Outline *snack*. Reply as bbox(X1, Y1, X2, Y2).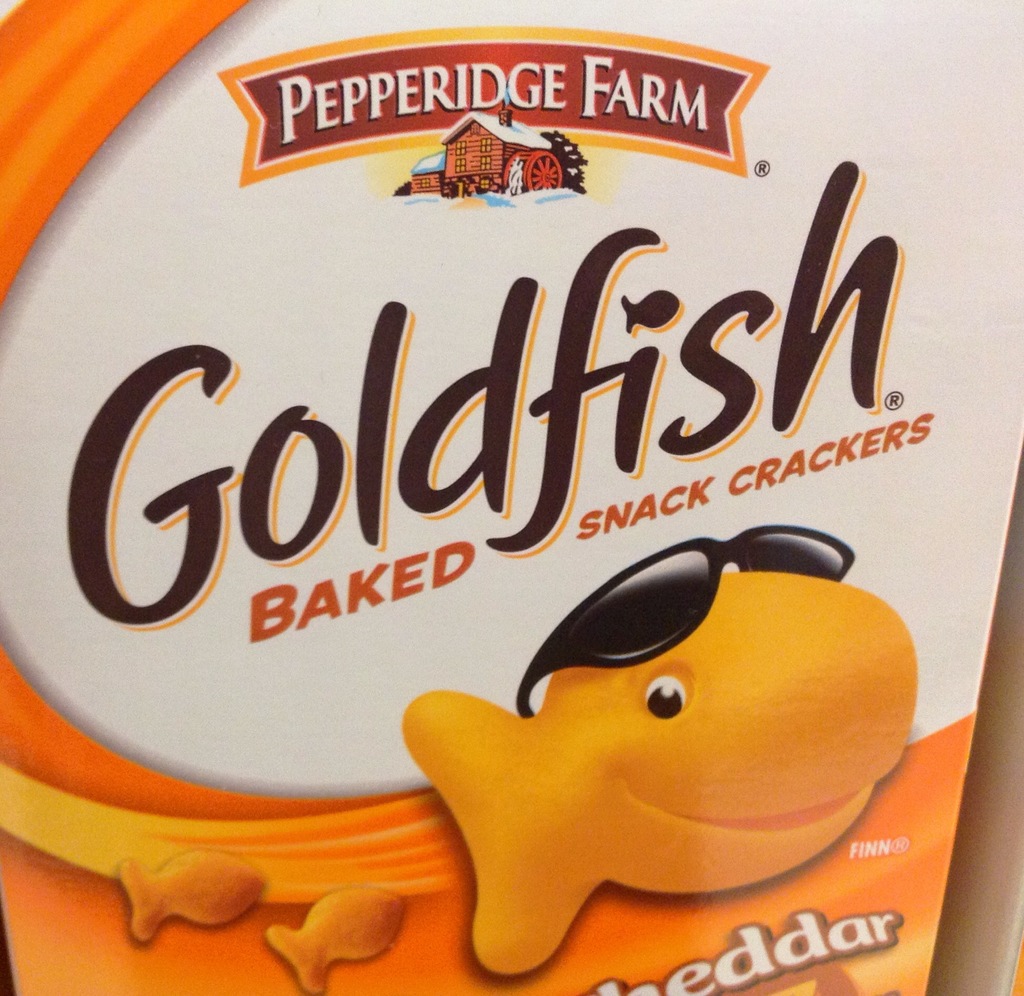
bbox(406, 573, 920, 975).
